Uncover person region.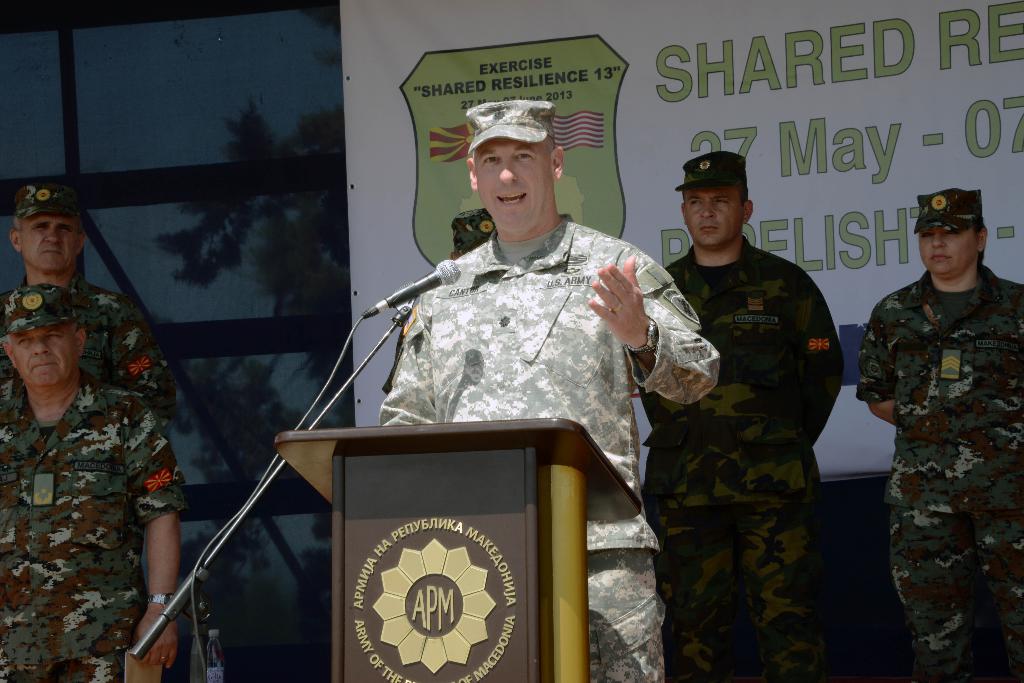
Uncovered: (0, 284, 183, 682).
